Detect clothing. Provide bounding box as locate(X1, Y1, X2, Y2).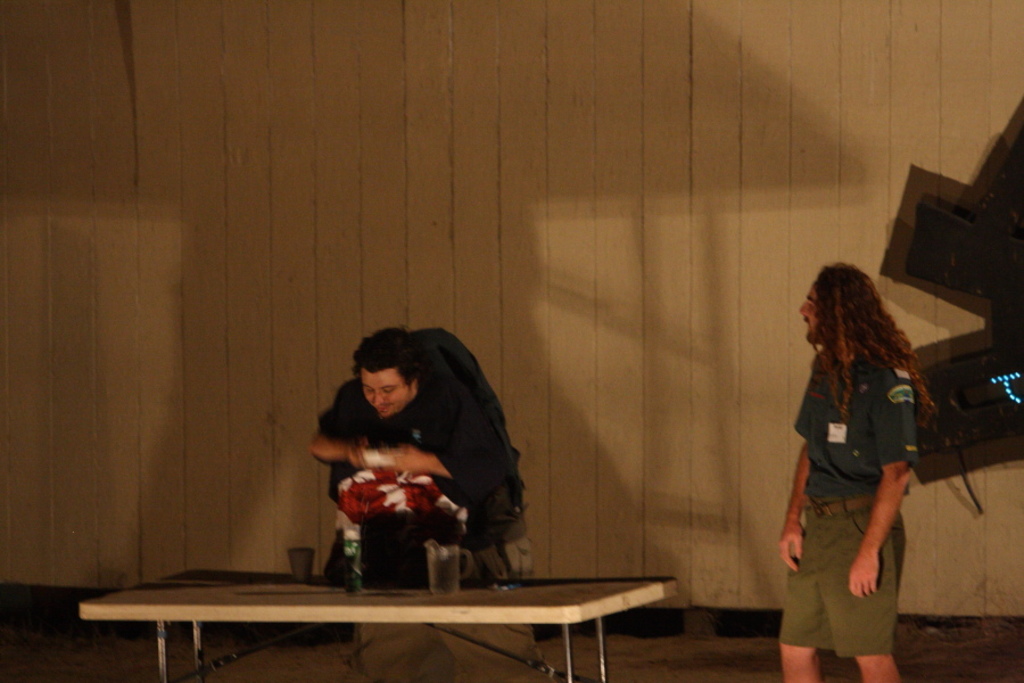
locate(319, 355, 525, 582).
